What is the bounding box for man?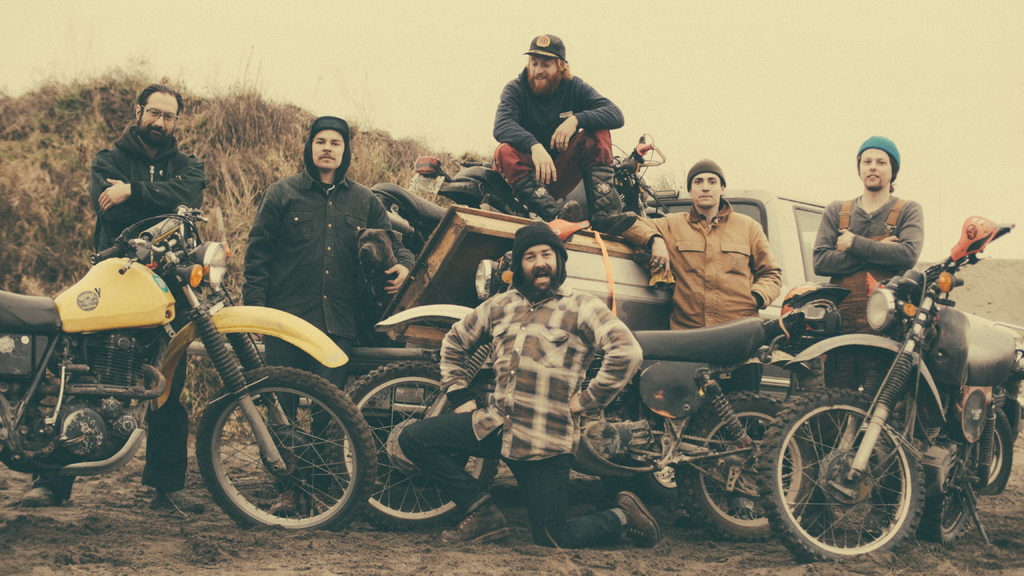
{"x1": 86, "y1": 84, "x2": 204, "y2": 513}.
